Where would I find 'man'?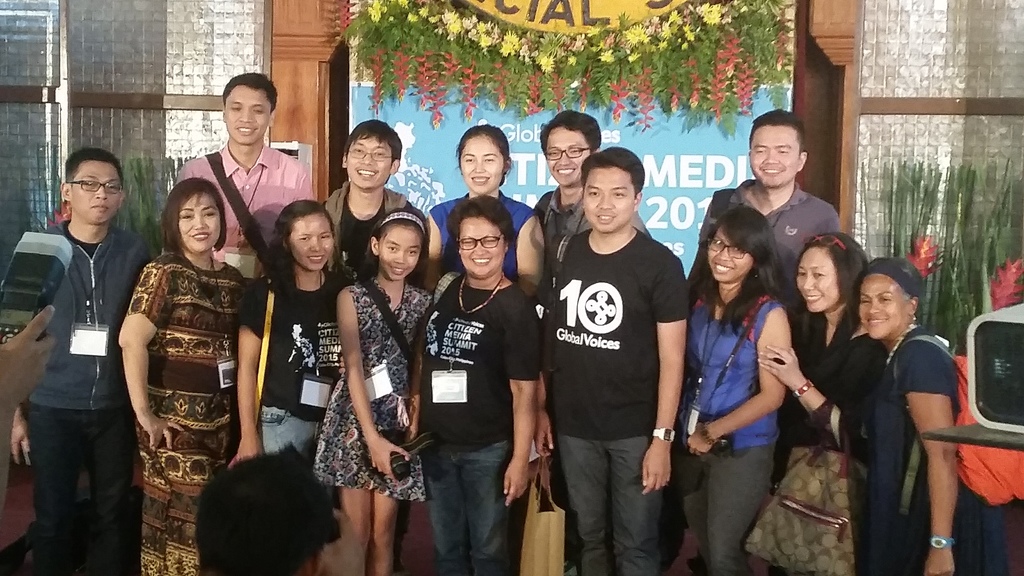
At <box>531,147,689,575</box>.
